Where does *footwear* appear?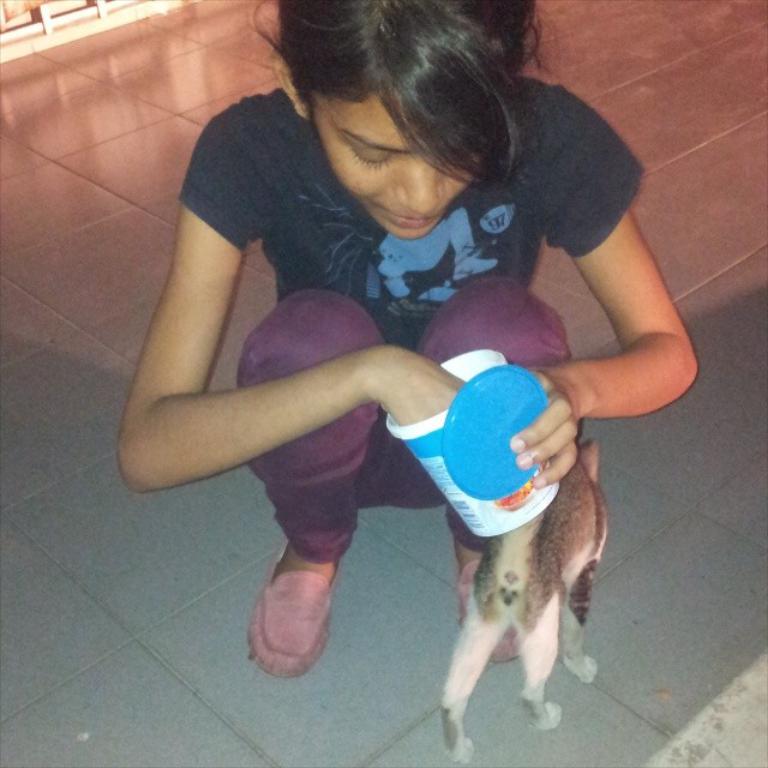
Appears at 247:538:340:680.
